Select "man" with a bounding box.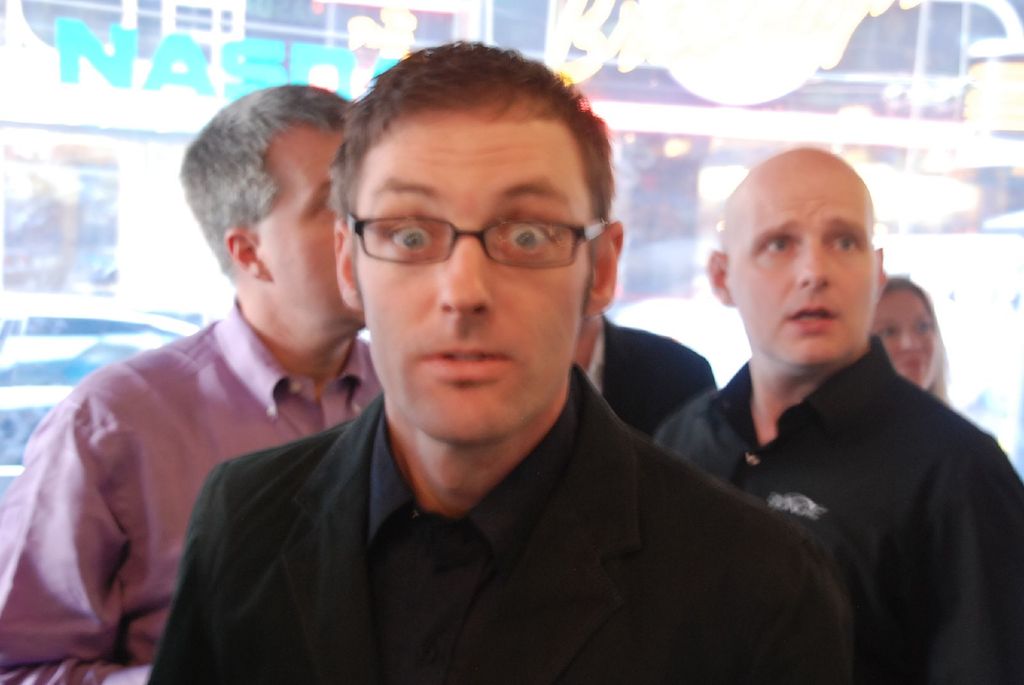
x1=145 y1=33 x2=854 y2=684.
